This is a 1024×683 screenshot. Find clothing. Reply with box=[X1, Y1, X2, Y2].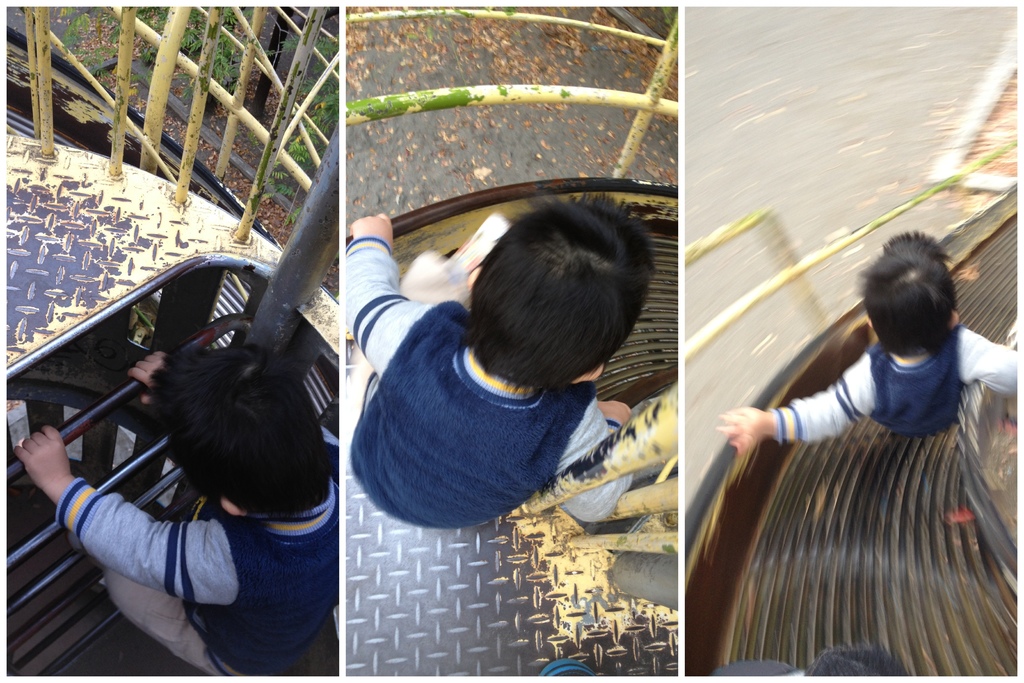
box=[56, 425, 339, 675].
